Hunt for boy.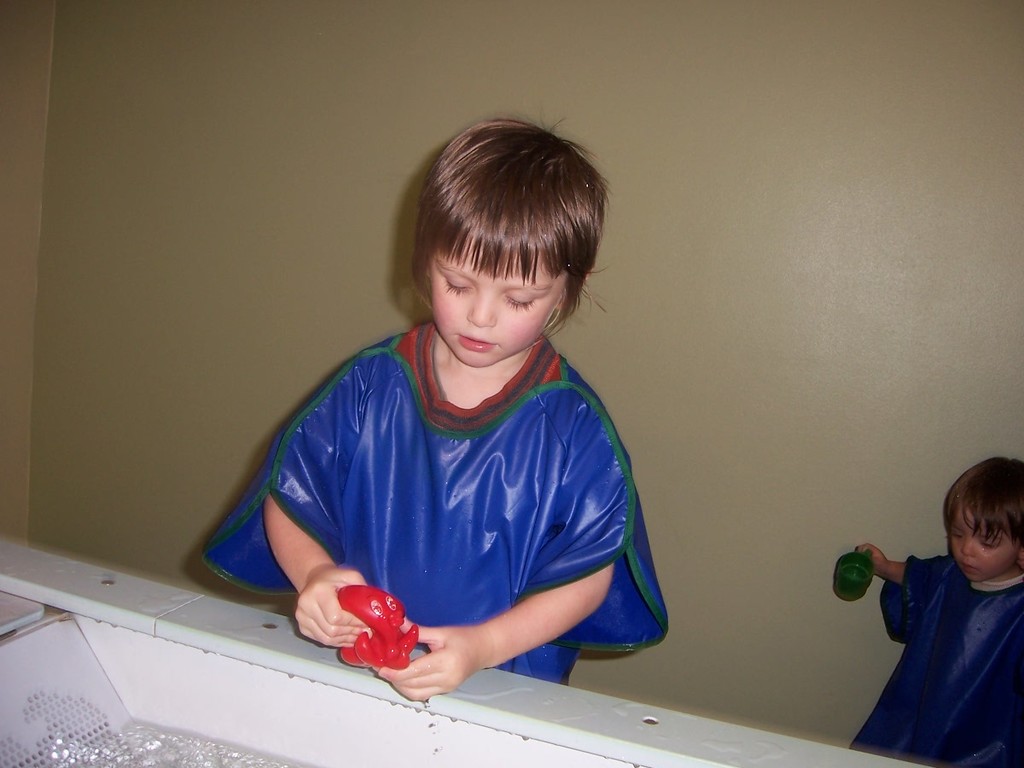
Hunted down at <region>850, 456, 1023, 767</region>.
